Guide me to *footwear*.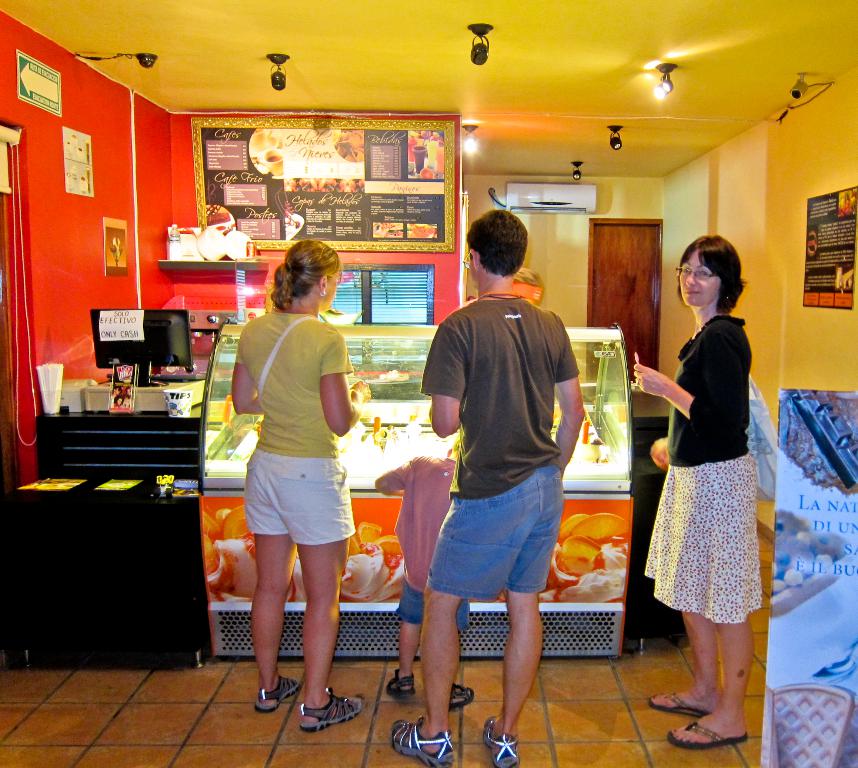
Guidance: <bbox>256, 668, 306, 710</bbox>.
